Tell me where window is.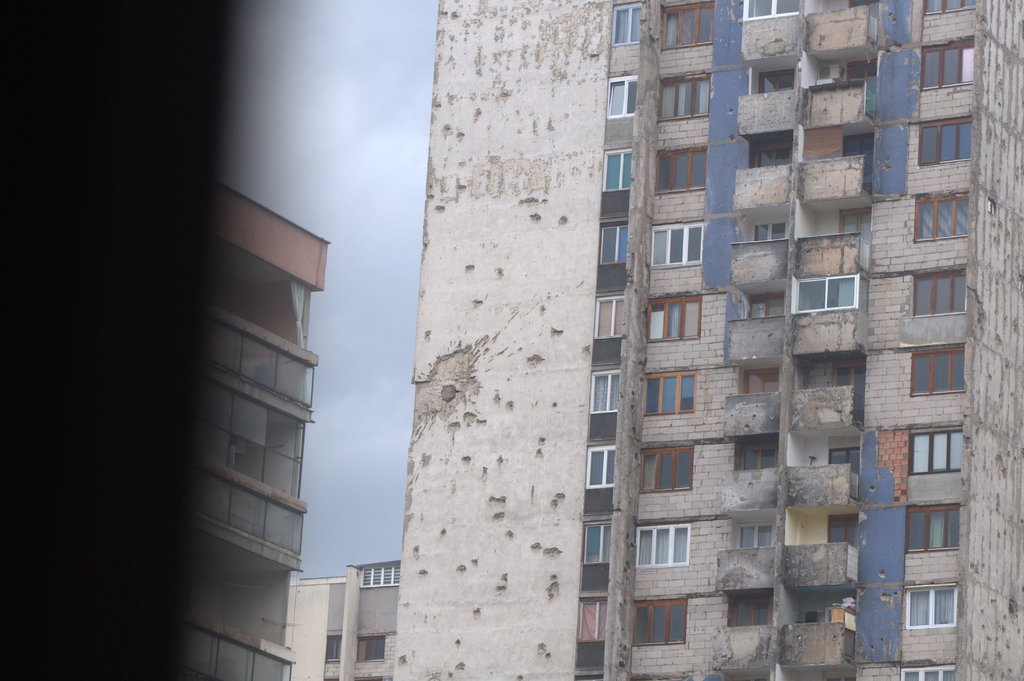
window is at bbox=[645, 374, 694, 415].
